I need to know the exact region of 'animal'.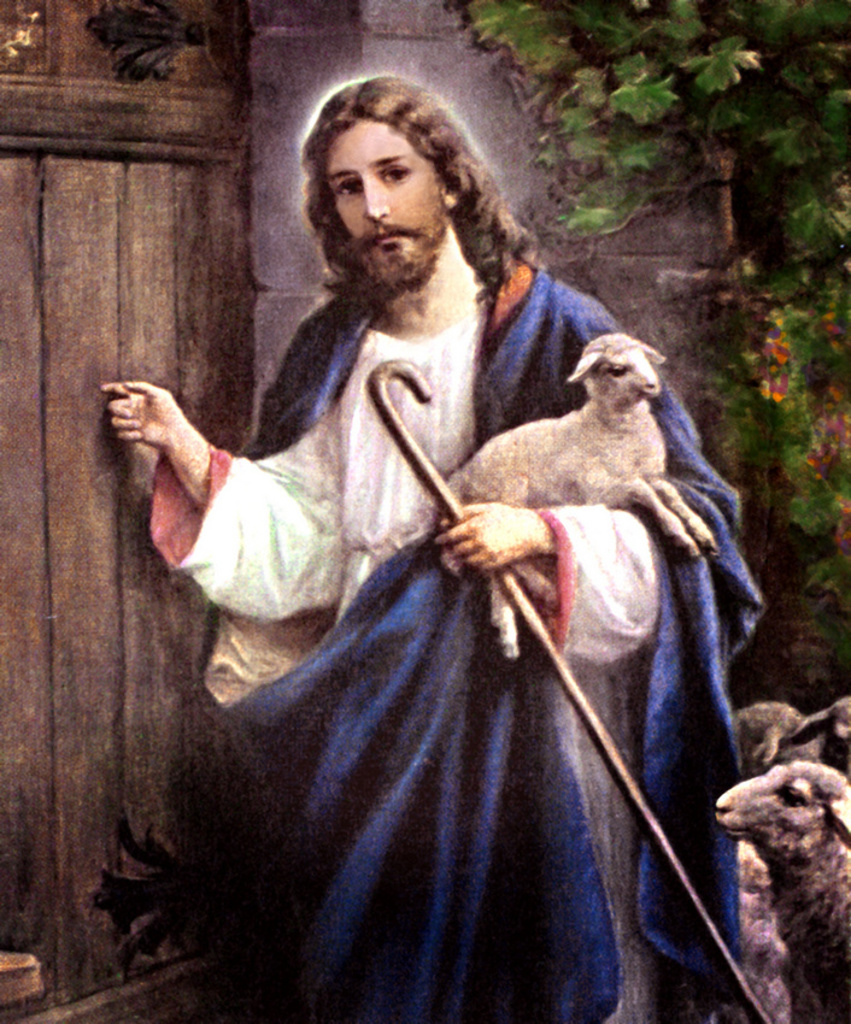
Region: [x1=715, y1=760, x2=850, y2=1023].
